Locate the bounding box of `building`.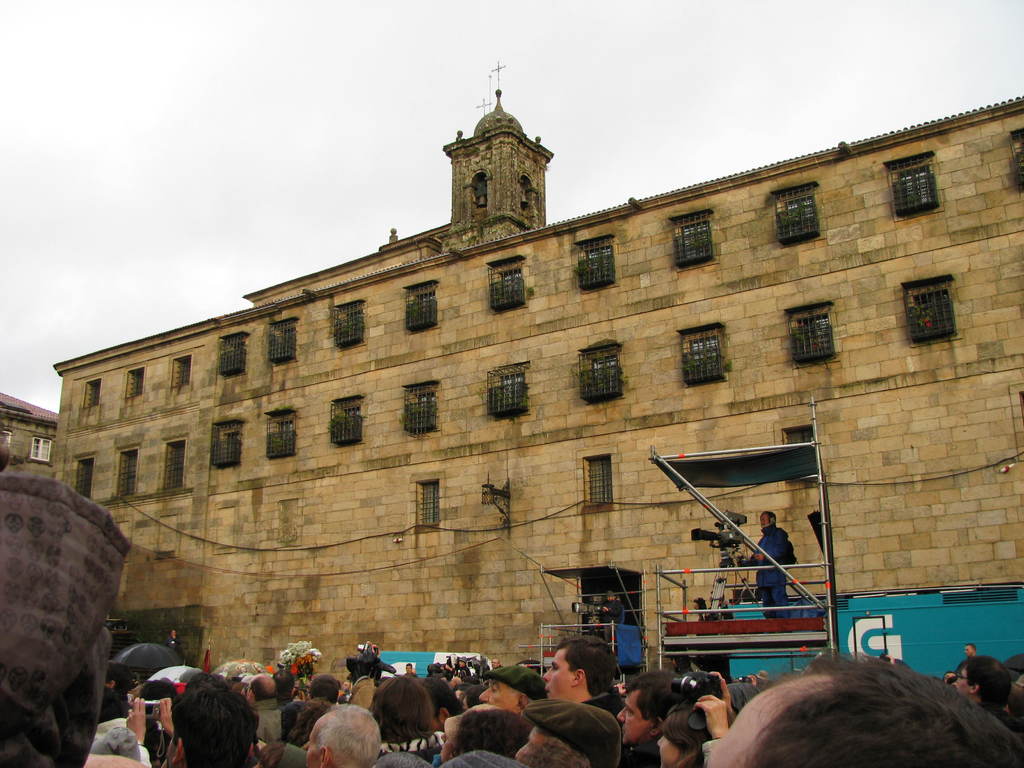
Bounding box: Rect(0, 388, 57, 471).
